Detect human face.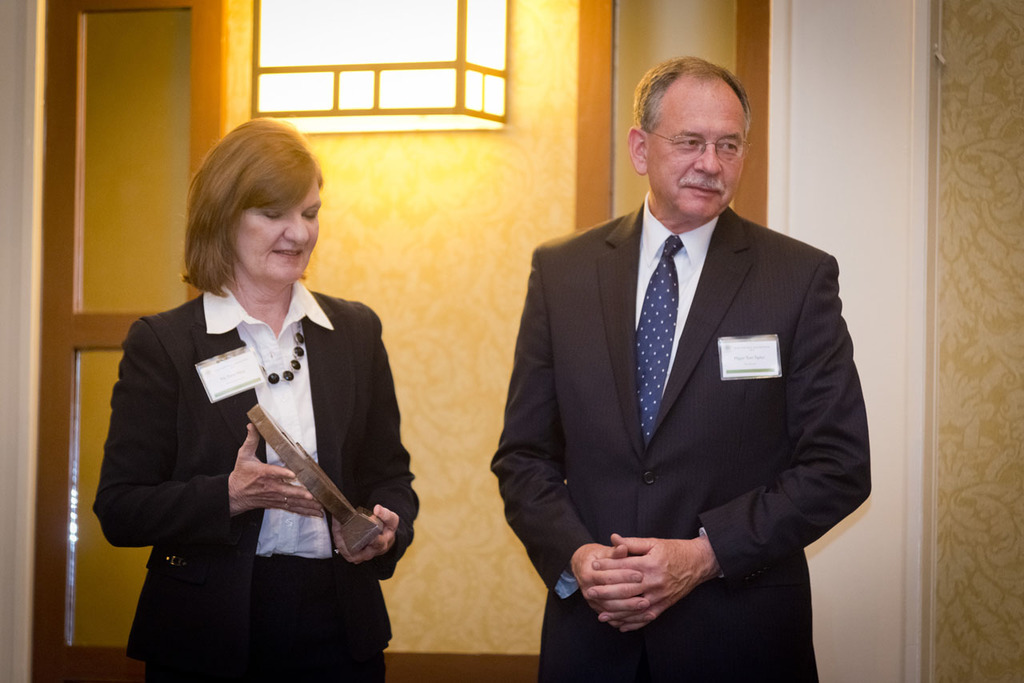
Detected at 230, 180, 320, 292.
